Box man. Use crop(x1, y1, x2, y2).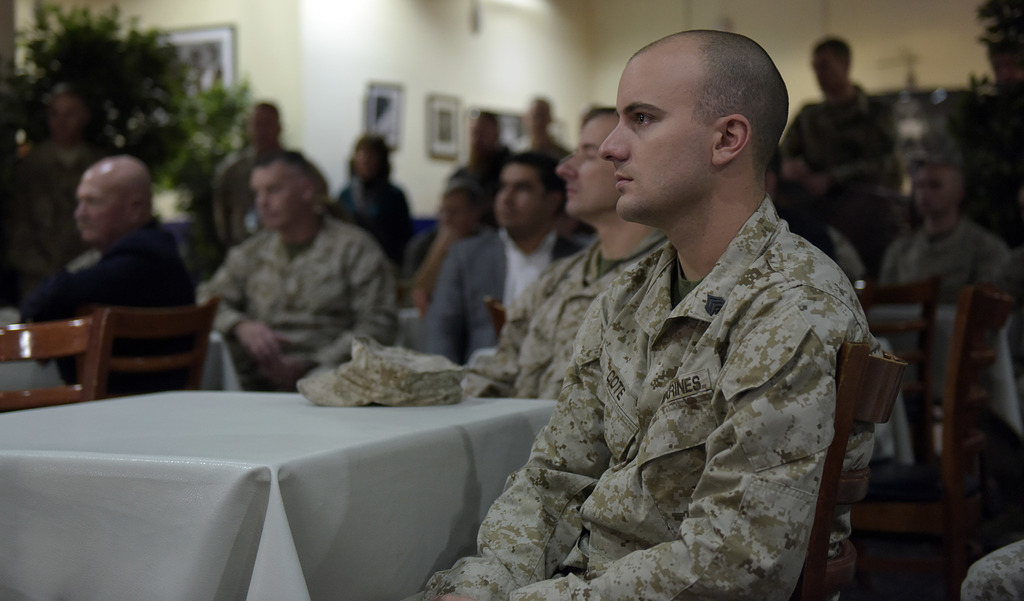
crop(460, 0, 877, 584).
